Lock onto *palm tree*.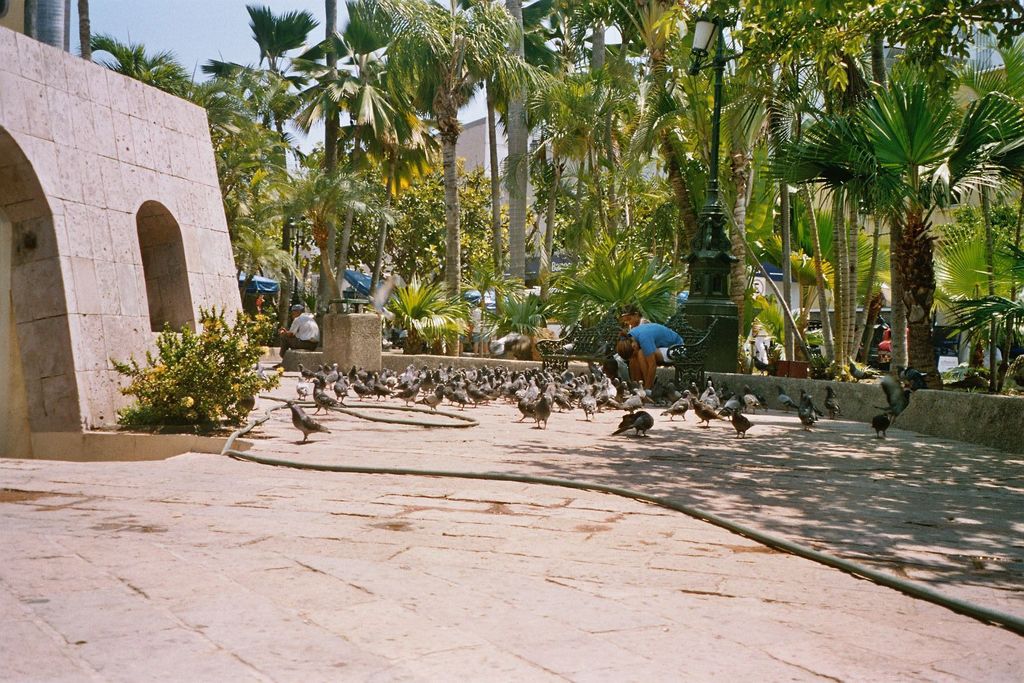
Locked: (x1=843, y1=93, x2=982, y2=383).
